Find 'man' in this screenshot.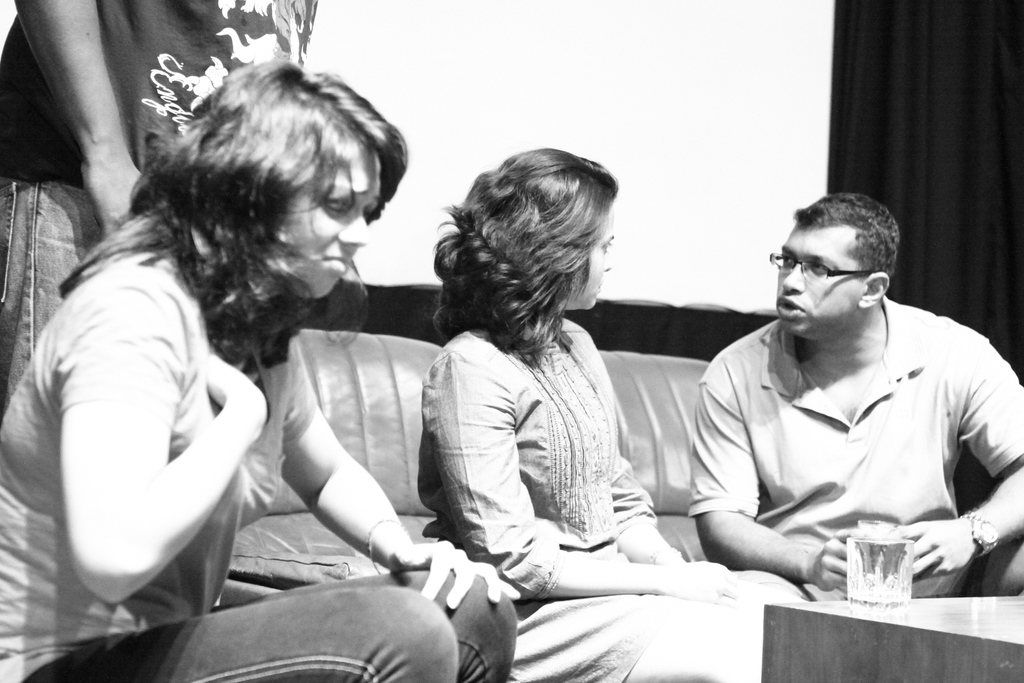
The bounding box for 'man' is 684:196:1023:682.
